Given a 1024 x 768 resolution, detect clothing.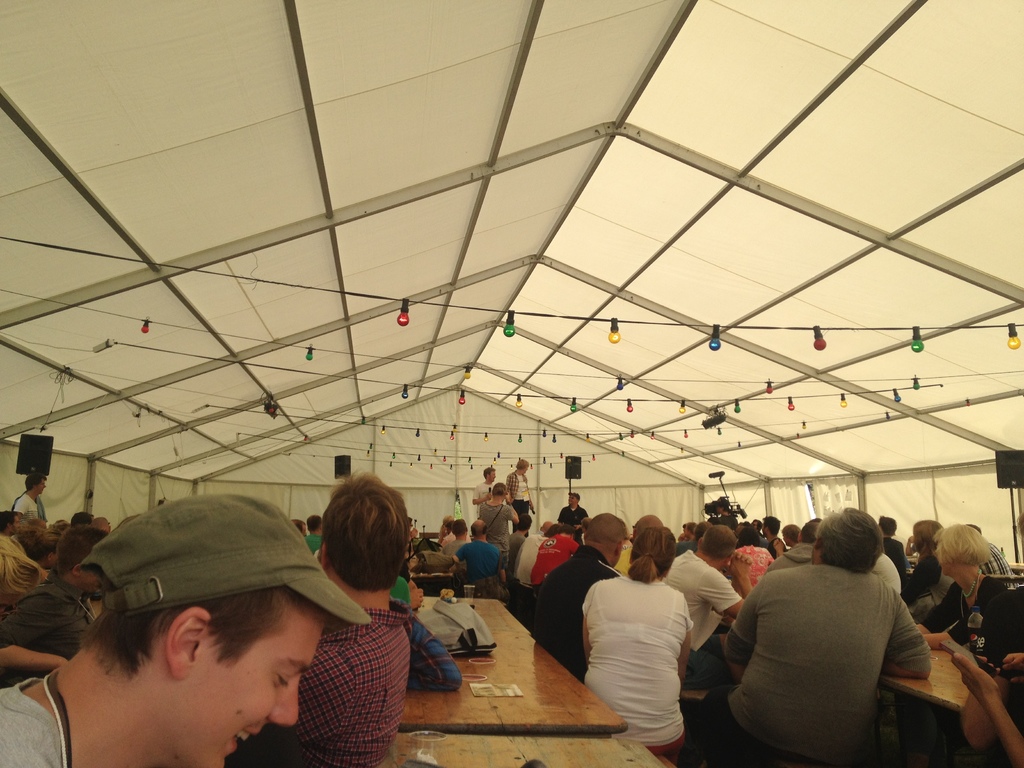
{"x1": 582, "y1": 579, "x2": 692, "y2": 752}.
